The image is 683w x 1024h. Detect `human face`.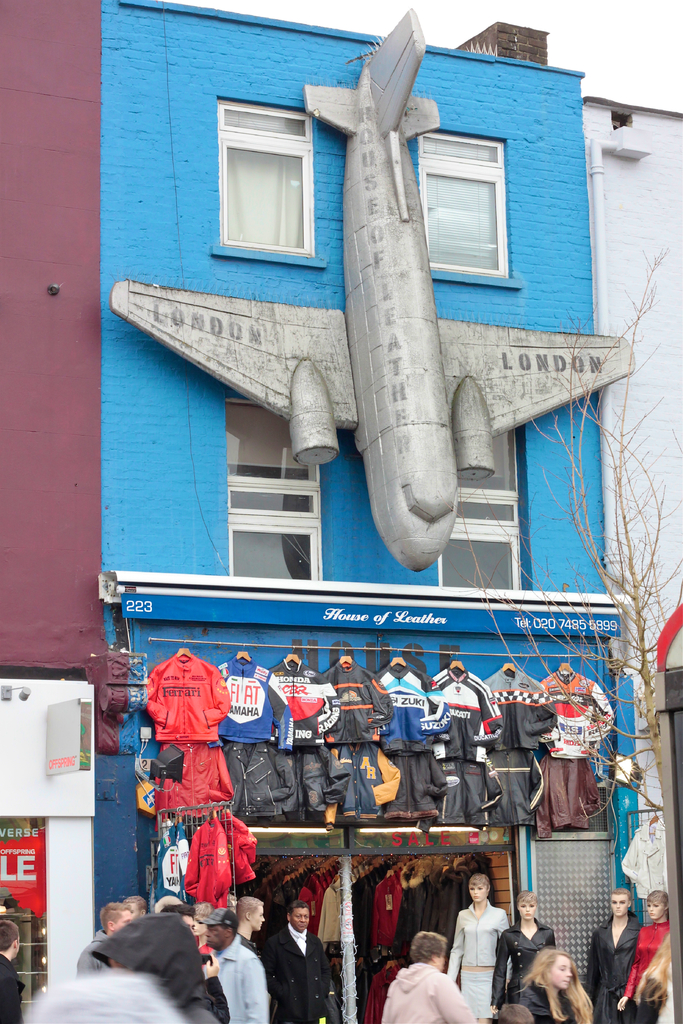
Detection: (x1=611, y1=893, x2=629, y2=916).
